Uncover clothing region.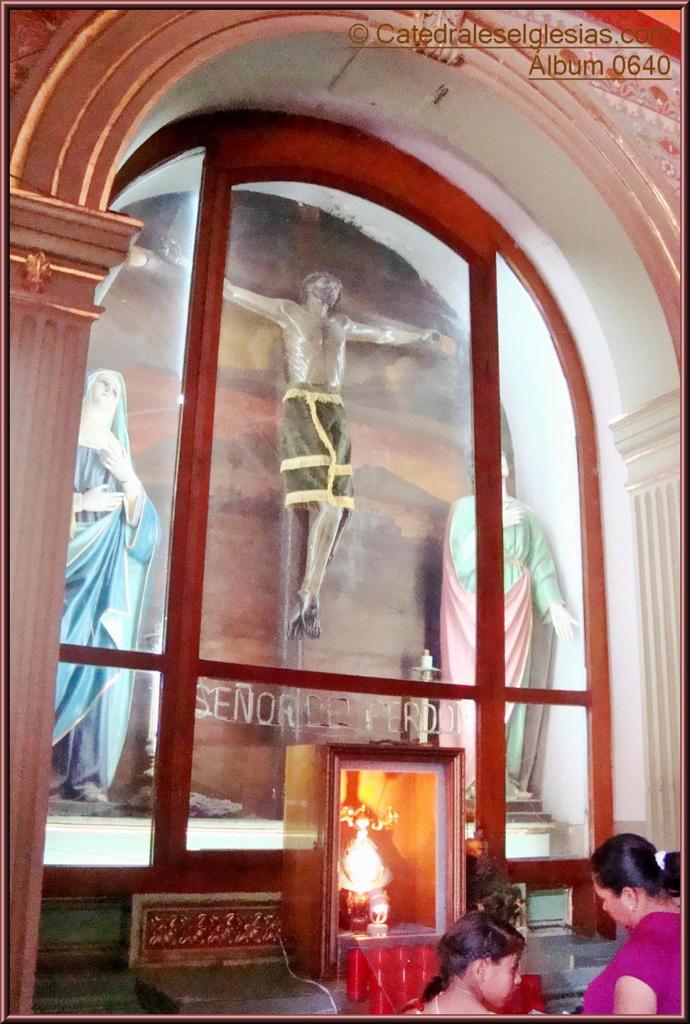
Uncovered: [x1=333, y1=816, x2=387, y2=896].
